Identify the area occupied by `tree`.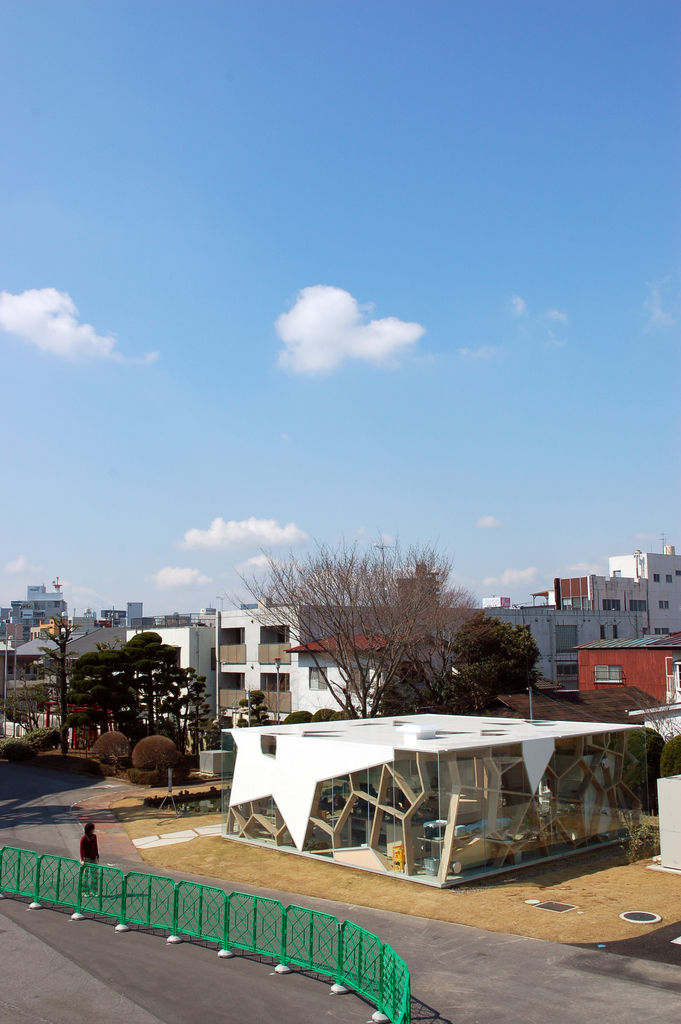
Area: 216:522:480:724.
